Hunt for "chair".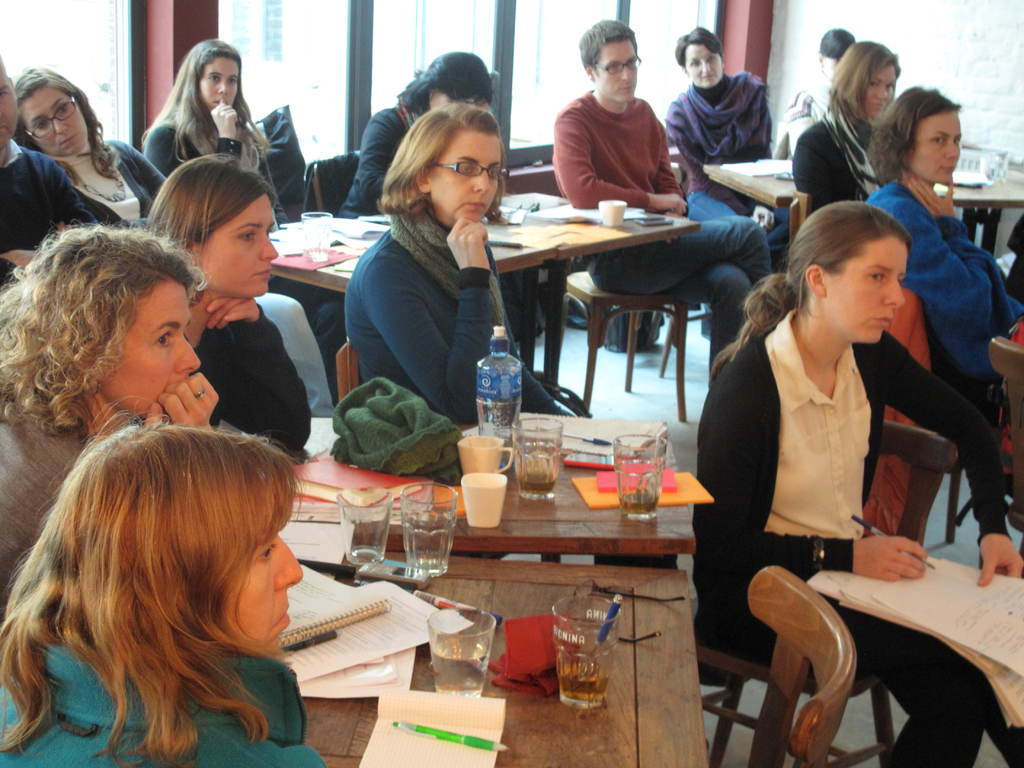
Hunted down at [985,331,1023,556].
